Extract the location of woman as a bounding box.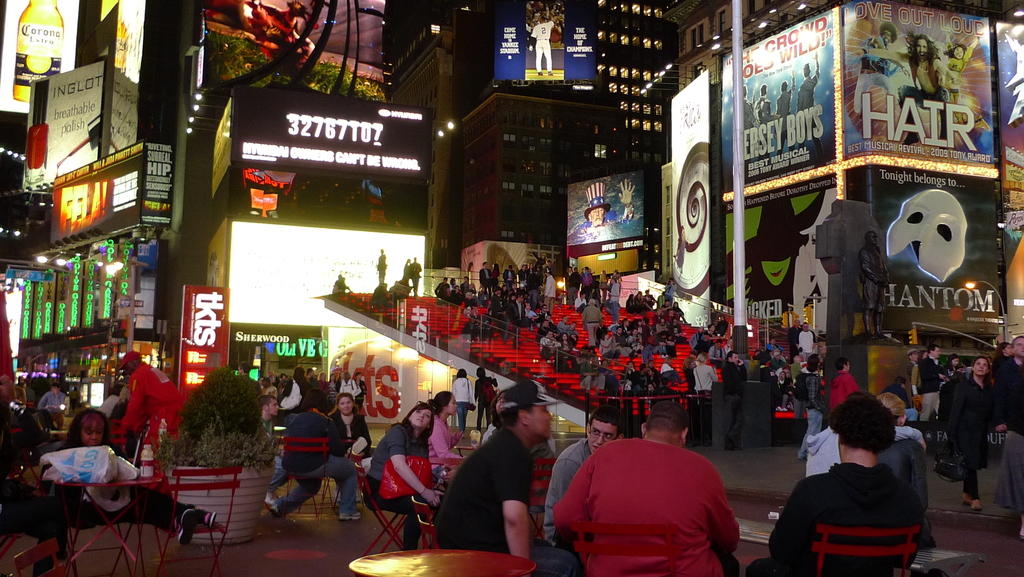
Rect(692, 350, 717, 391).
